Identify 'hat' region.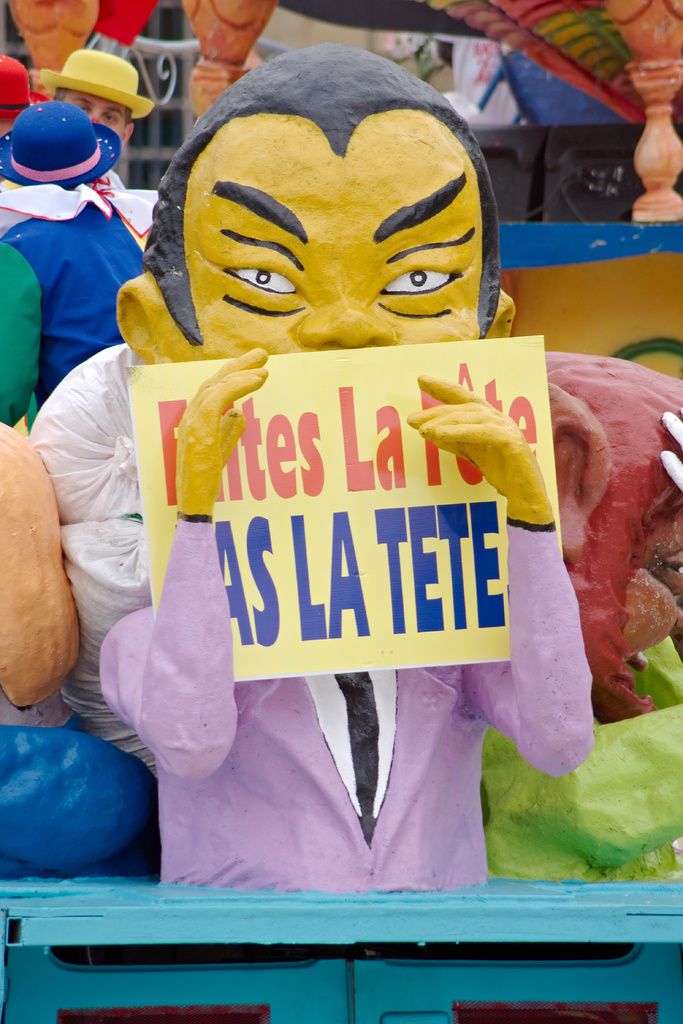
Region: 43 42 152 120.
